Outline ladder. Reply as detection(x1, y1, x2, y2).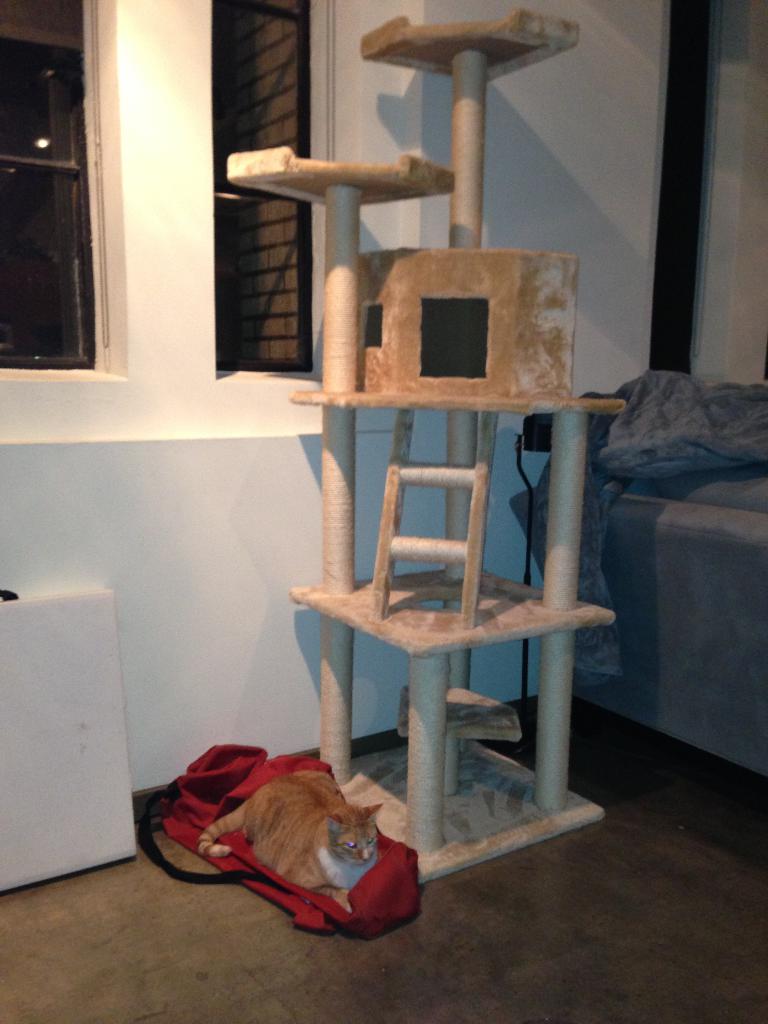
detection(369, 408, 503, 630).
